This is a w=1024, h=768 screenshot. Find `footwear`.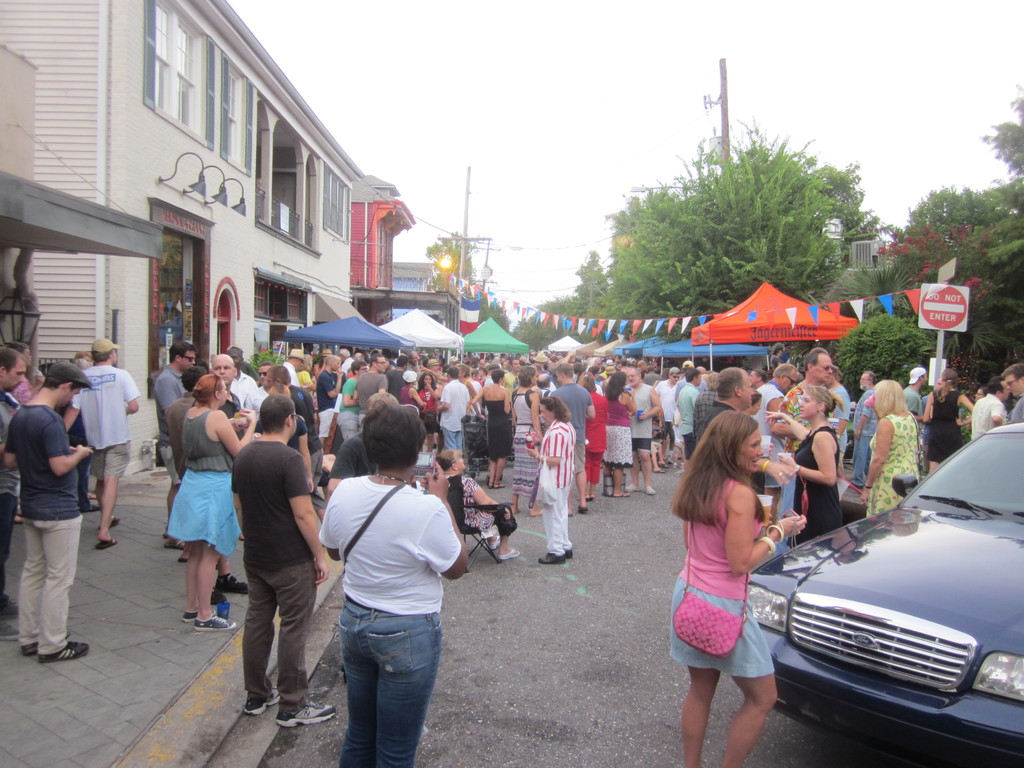
Bounding box: box=[99, 511, 123, 534].
